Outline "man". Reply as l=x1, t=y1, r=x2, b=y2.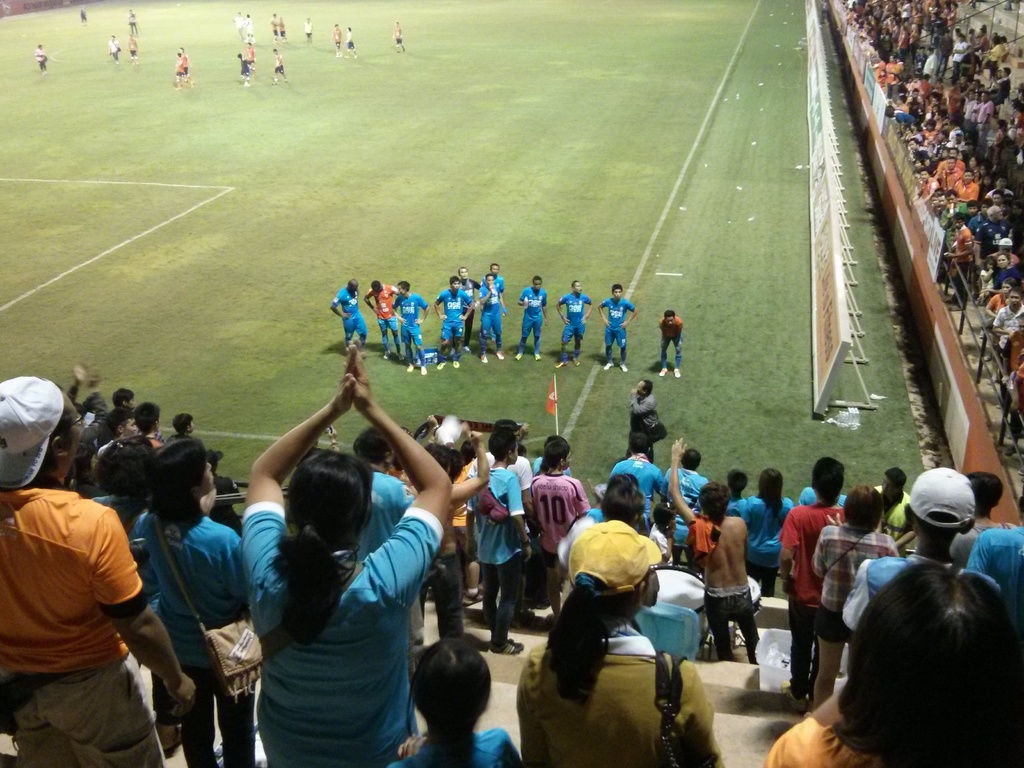
l=626, t=379, r=657, b=463.
